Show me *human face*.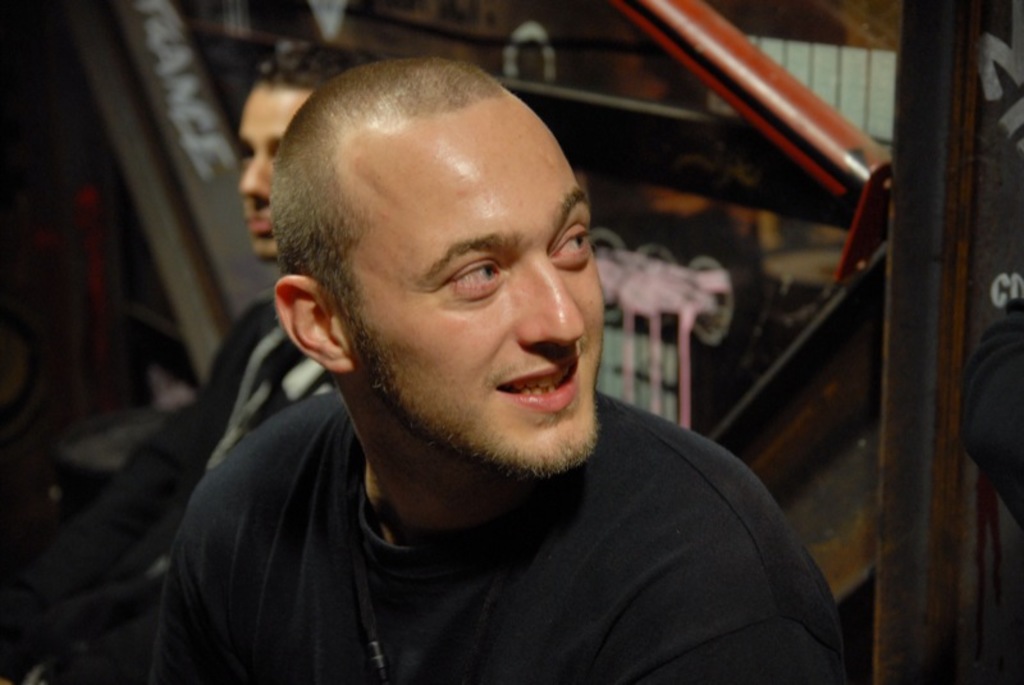
*human face* is here: 323, 91, 608, 469.
